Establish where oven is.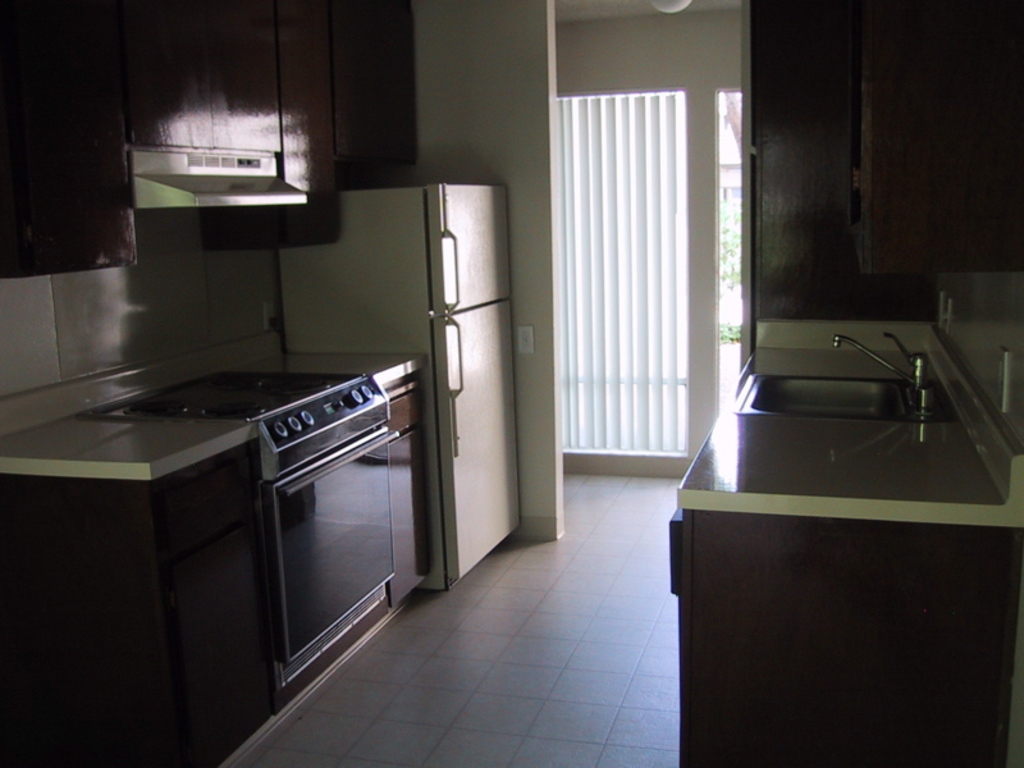
Established at 259 422 406 690.
